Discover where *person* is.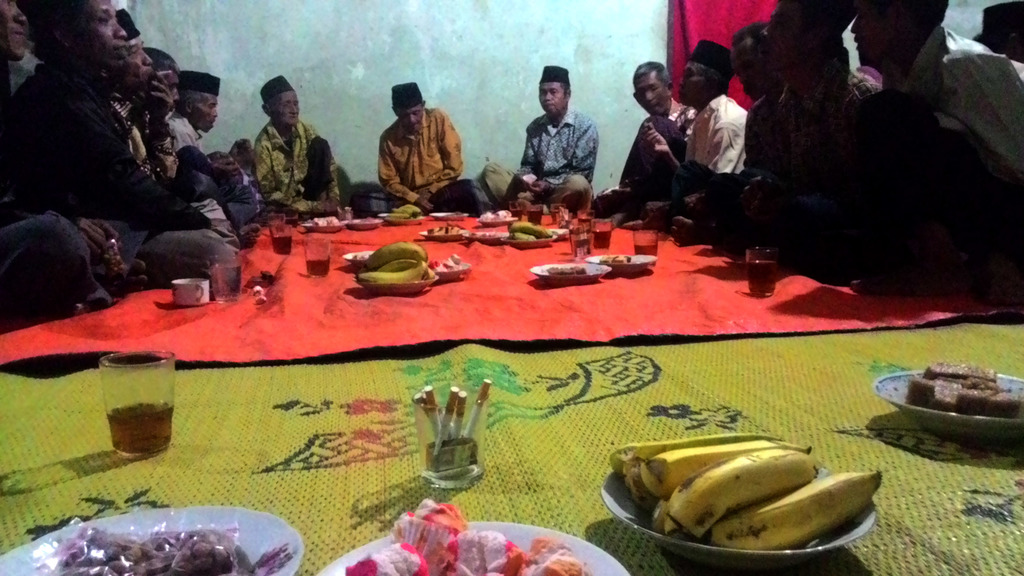
Discovered at 851:0:1023:170.
